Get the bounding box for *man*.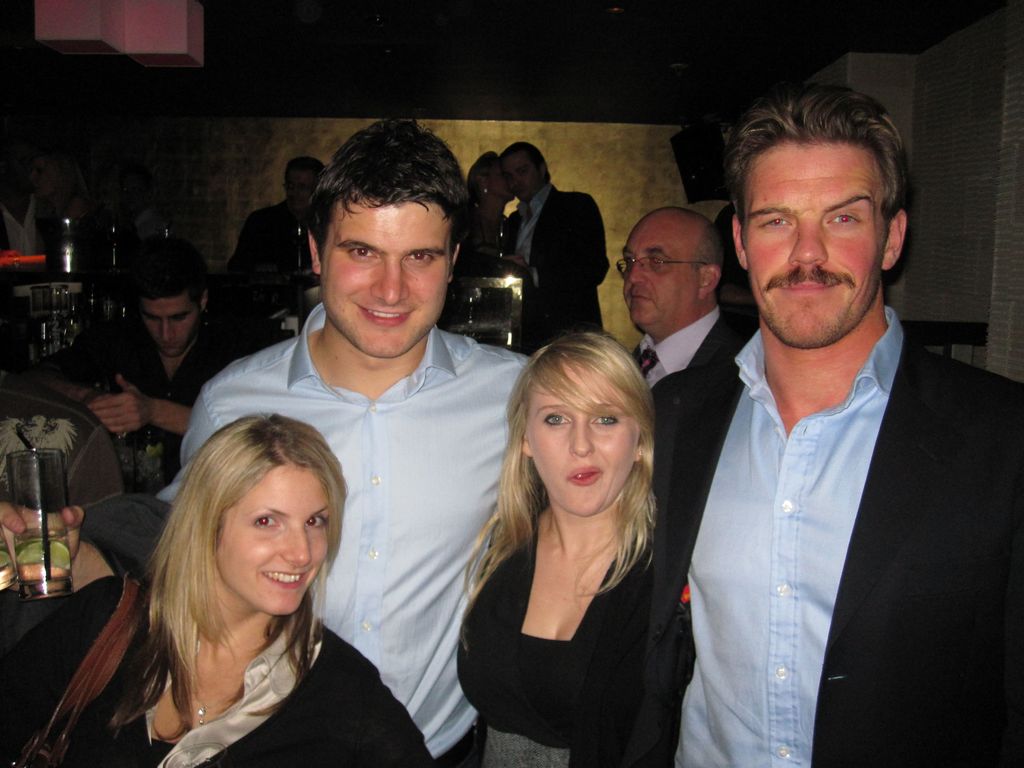
x1=230, y1=147, x2=330, y2=318.
